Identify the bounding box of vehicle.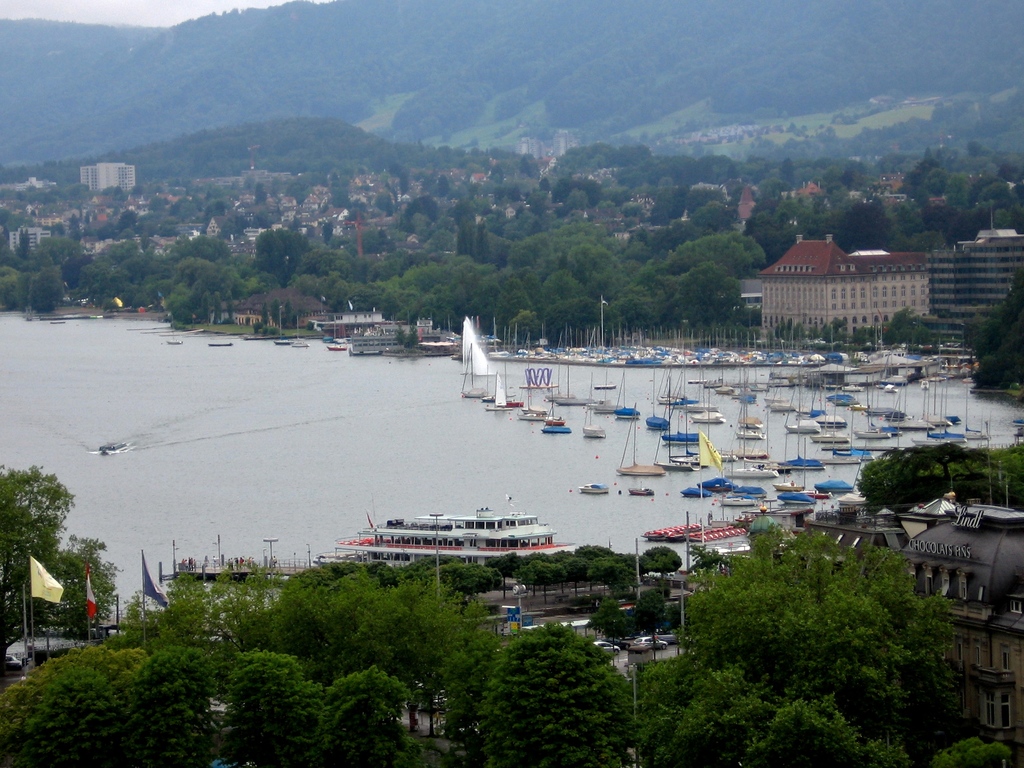
(545, 383, 570, 436).
